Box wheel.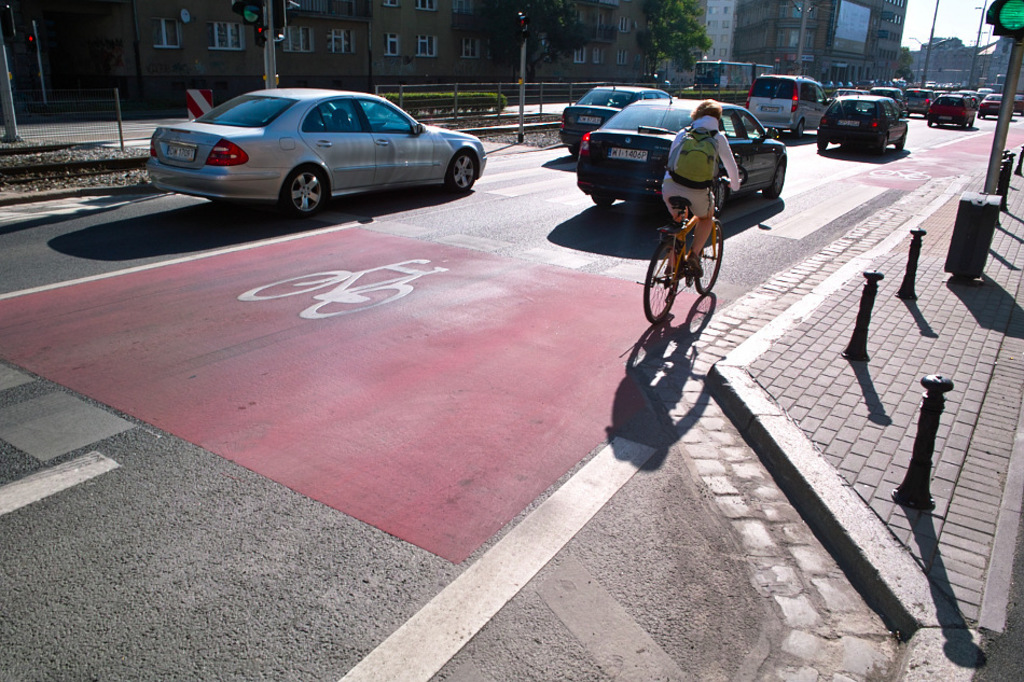
l=694, t=215, r=722, b=290.
